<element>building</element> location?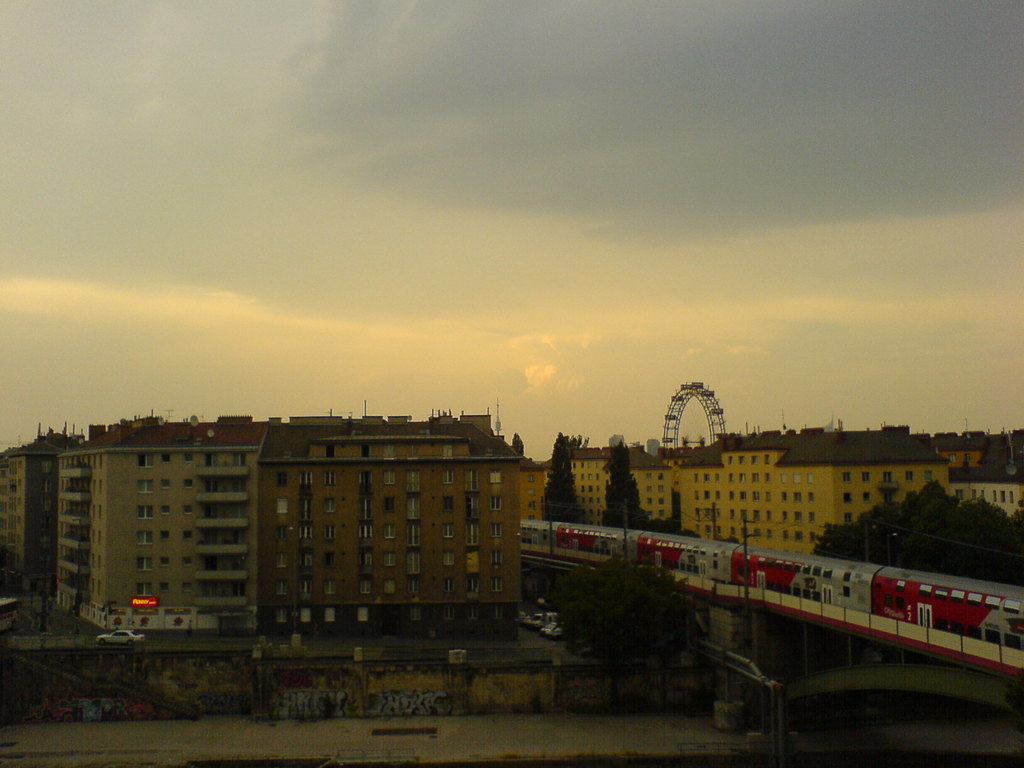
left=678, top=425, right=953, bottom=557
